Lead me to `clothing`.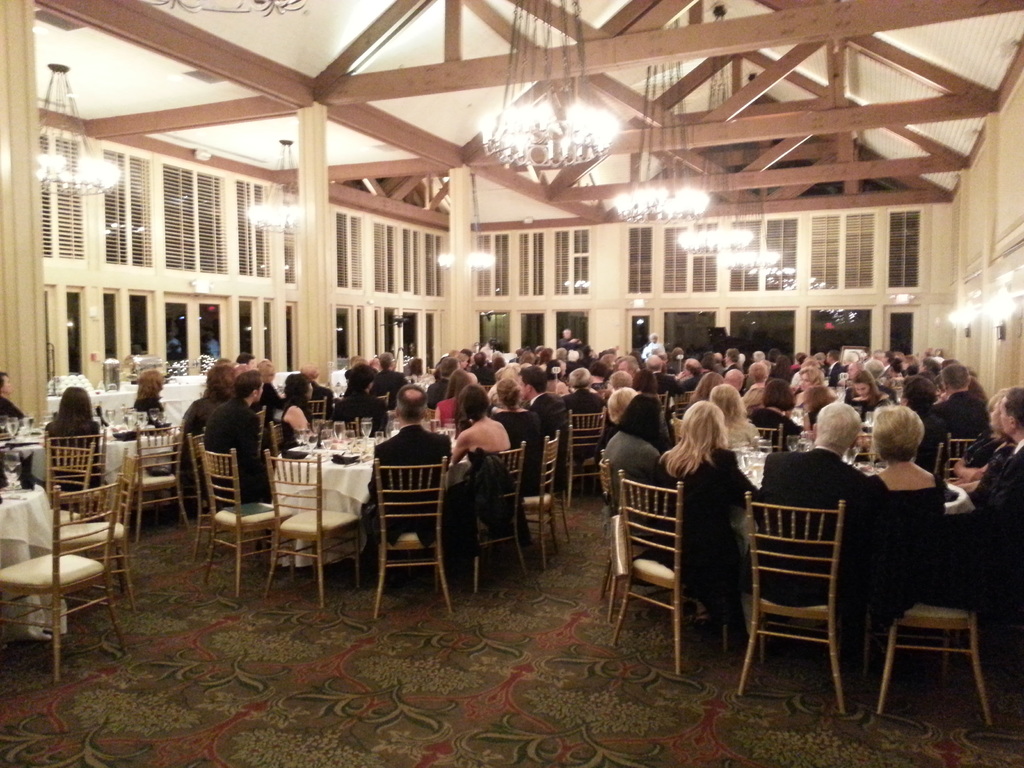
Lead to bbox=(916, 404, 954, 479).
